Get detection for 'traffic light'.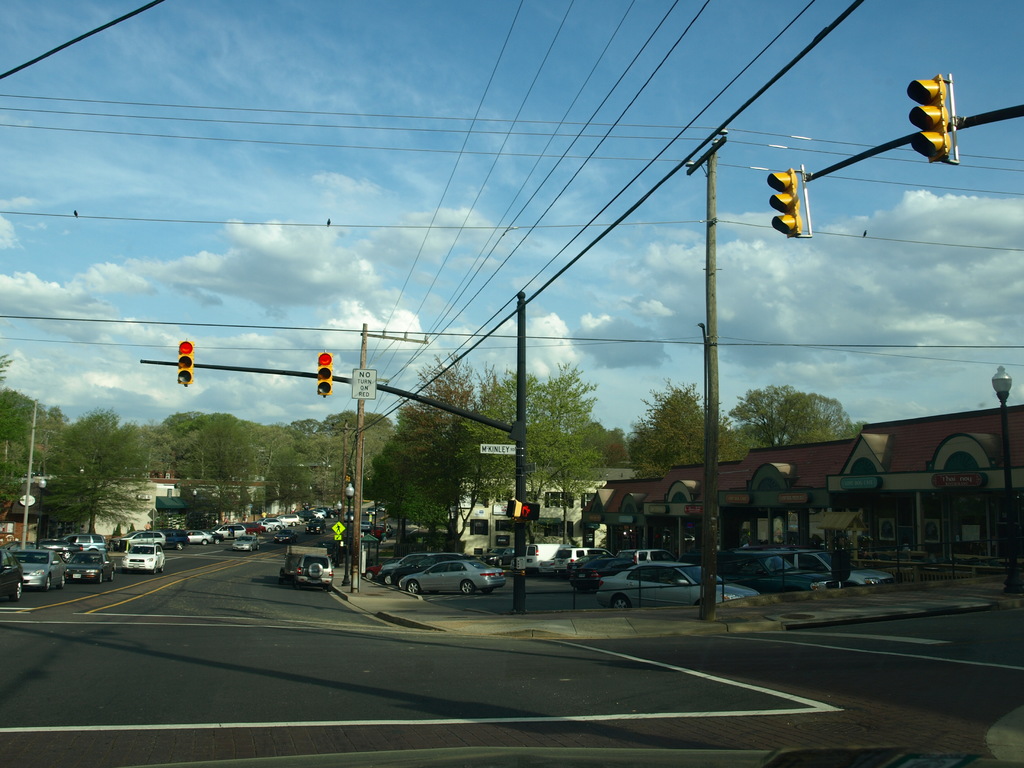
Detection: rect(522, 500, 541, 520).
